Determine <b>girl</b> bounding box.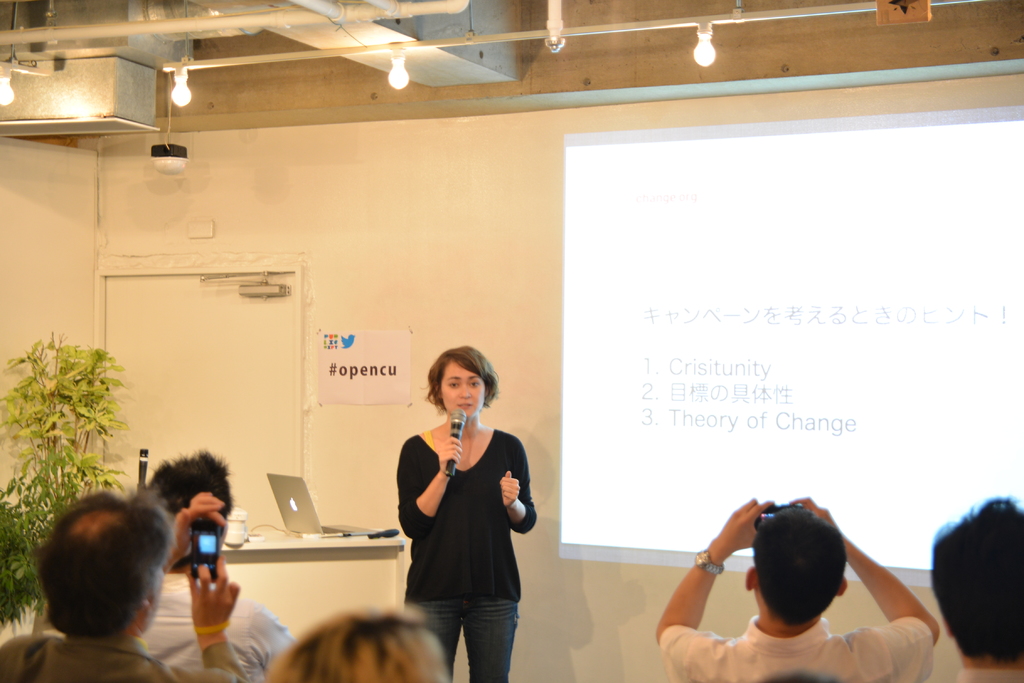
Determined: [396, 349, 537, 682].
